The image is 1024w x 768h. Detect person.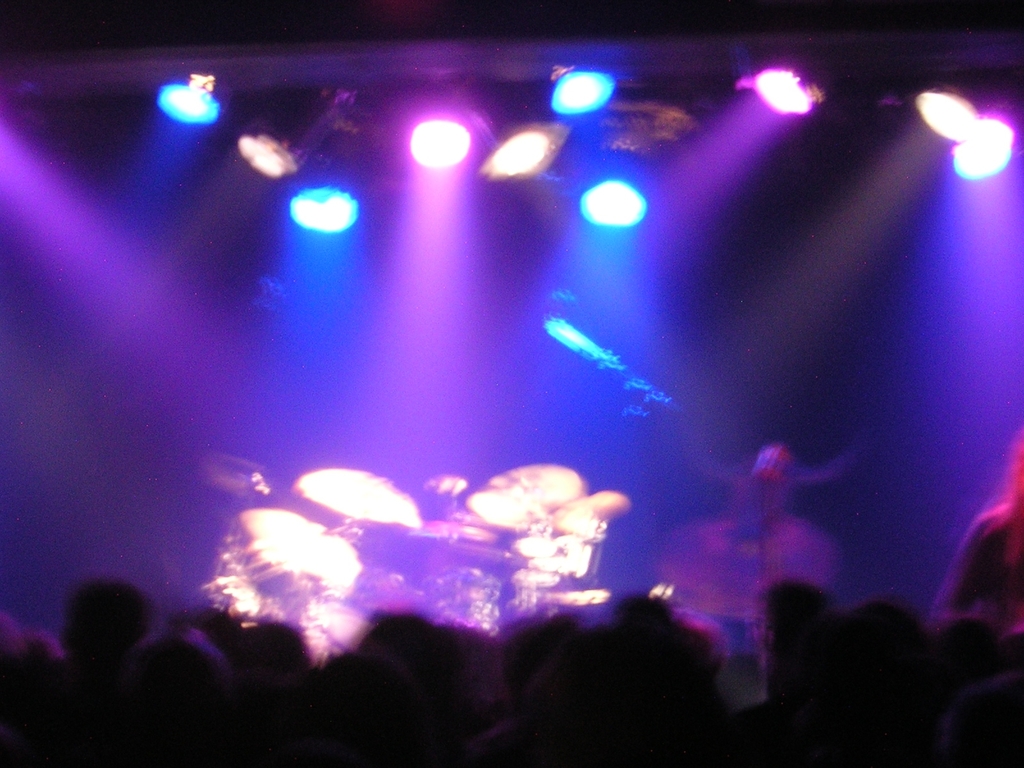
Detection: left=0, top=561, right=144, bottom=755.
